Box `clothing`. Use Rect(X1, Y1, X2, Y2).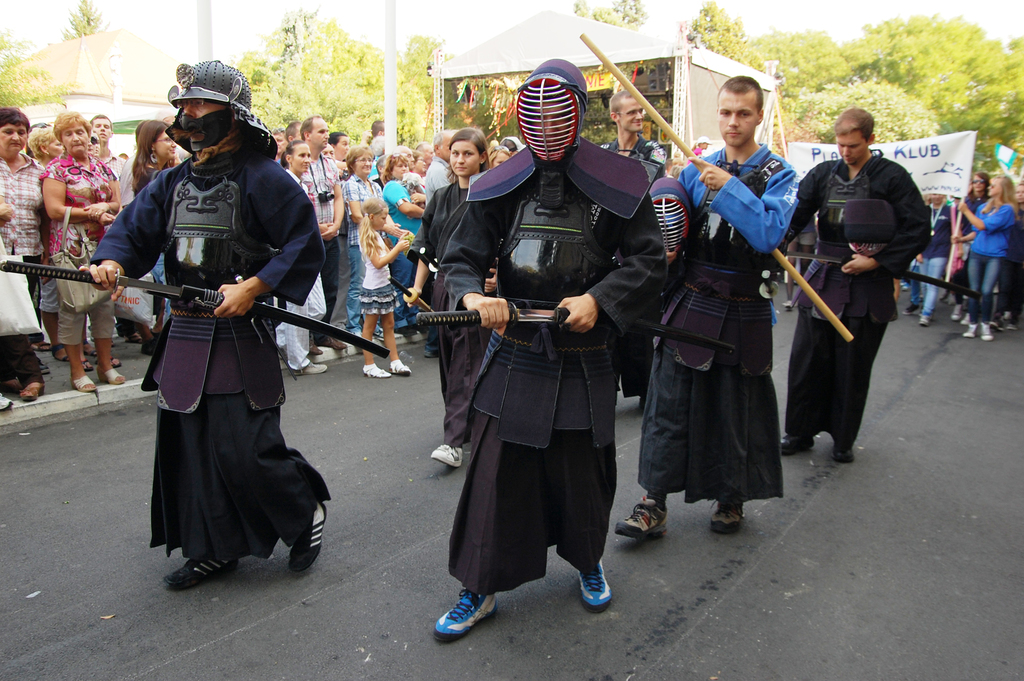
Rect(386, 173, 428, 256).
